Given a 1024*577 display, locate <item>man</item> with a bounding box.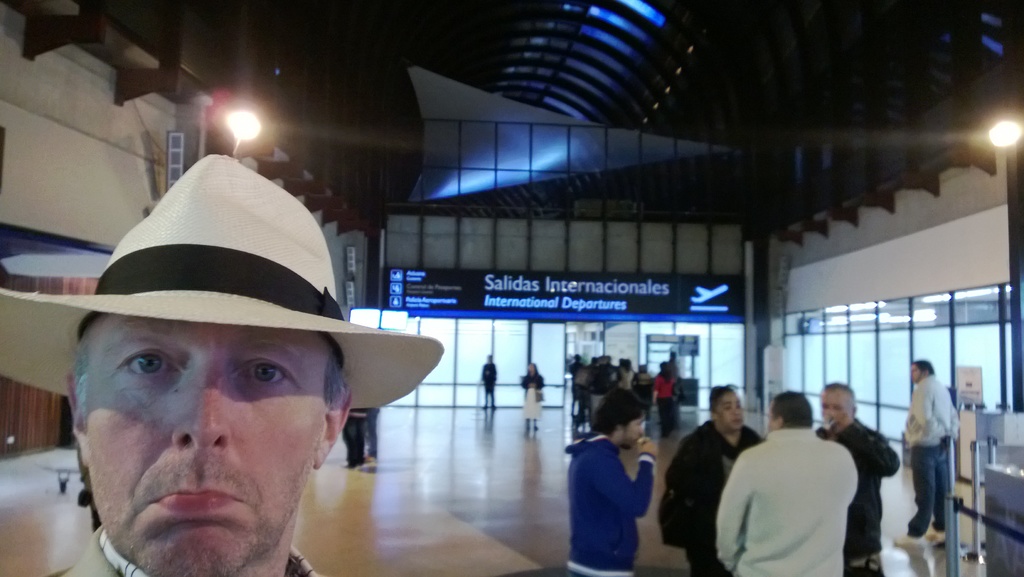
Located: x1=814, y1=379, x2=897, y2=576.
